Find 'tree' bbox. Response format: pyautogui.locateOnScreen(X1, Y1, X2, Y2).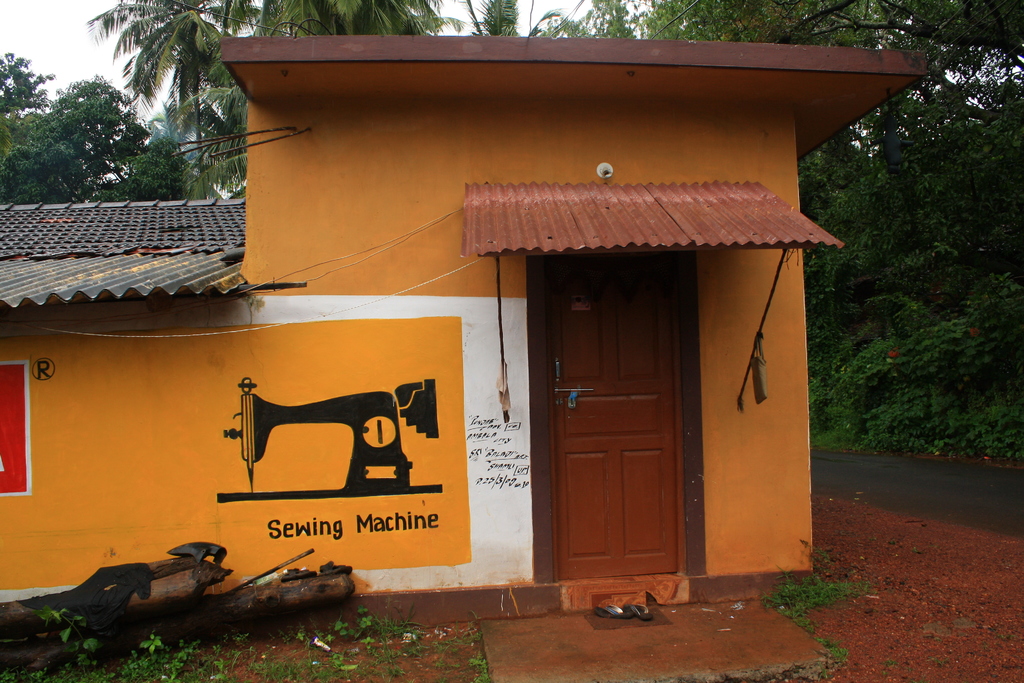
pyautogui.locateOnScreen(452, 0, 561, 49).
